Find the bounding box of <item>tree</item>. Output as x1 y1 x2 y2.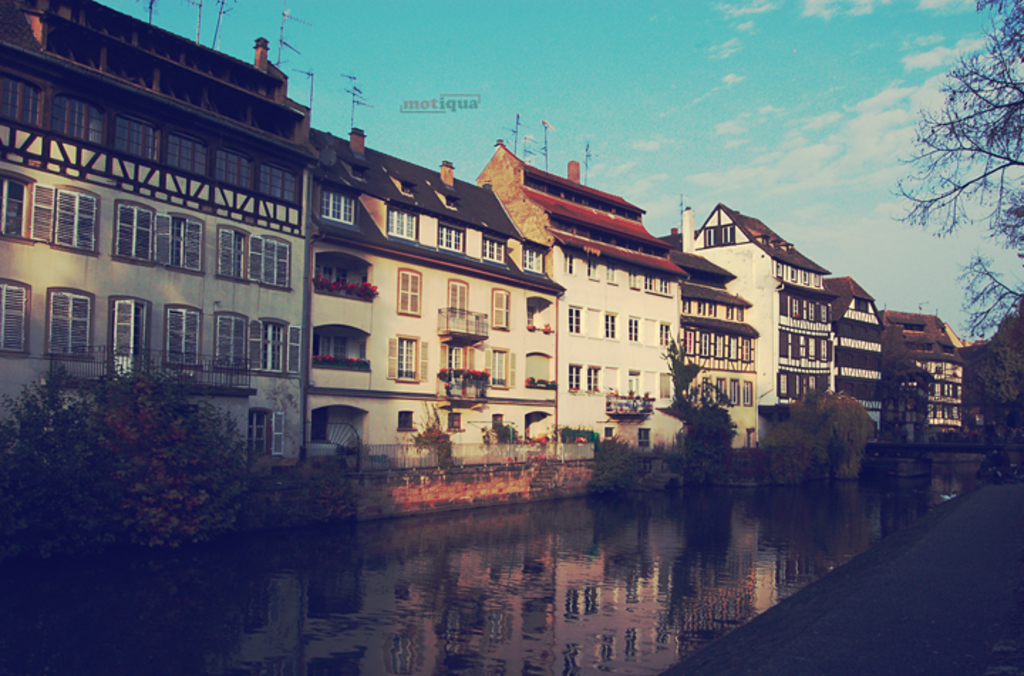
976 286 1023 435.
